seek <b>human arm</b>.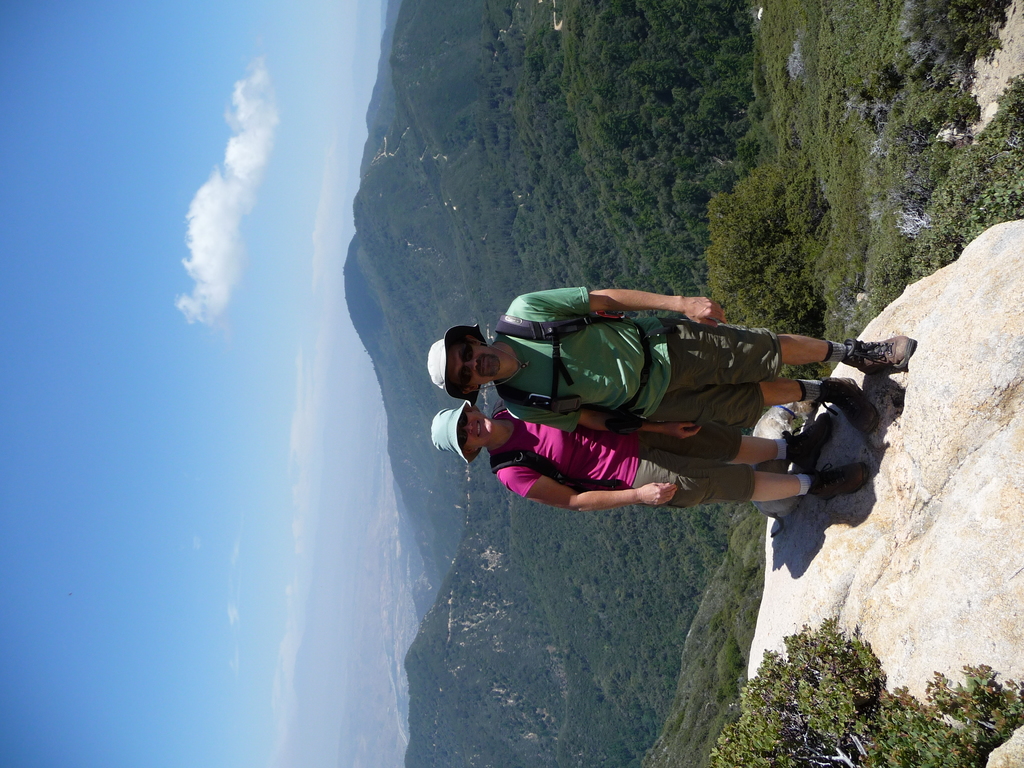
left=517, top=294, right=726, bottom=323.
